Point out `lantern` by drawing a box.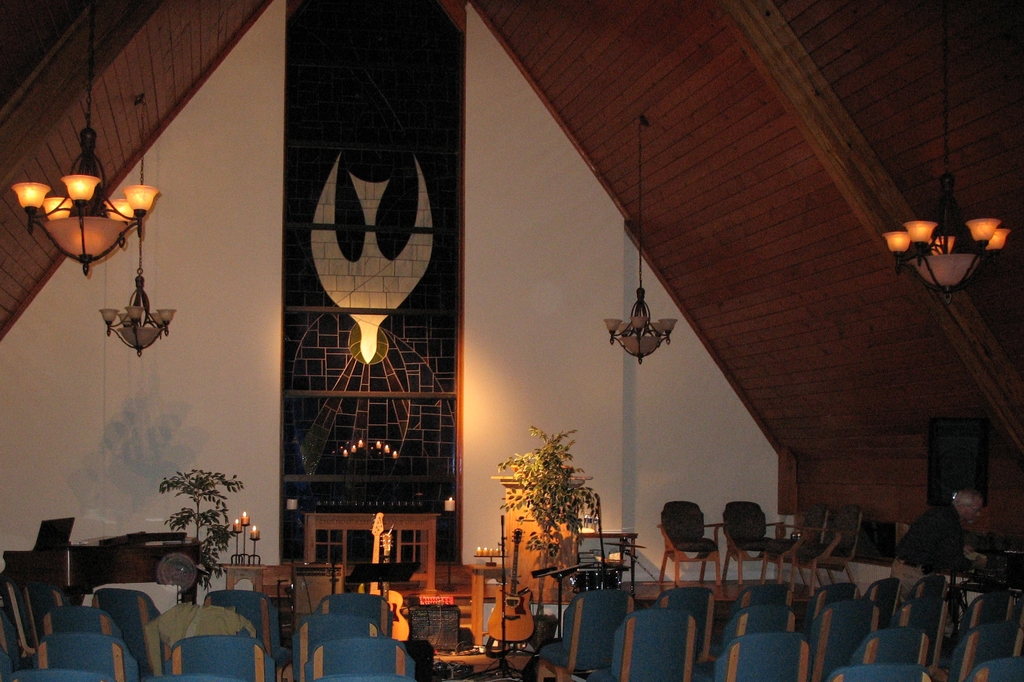
[left=883, top=175, right=1011, bottom=298].
